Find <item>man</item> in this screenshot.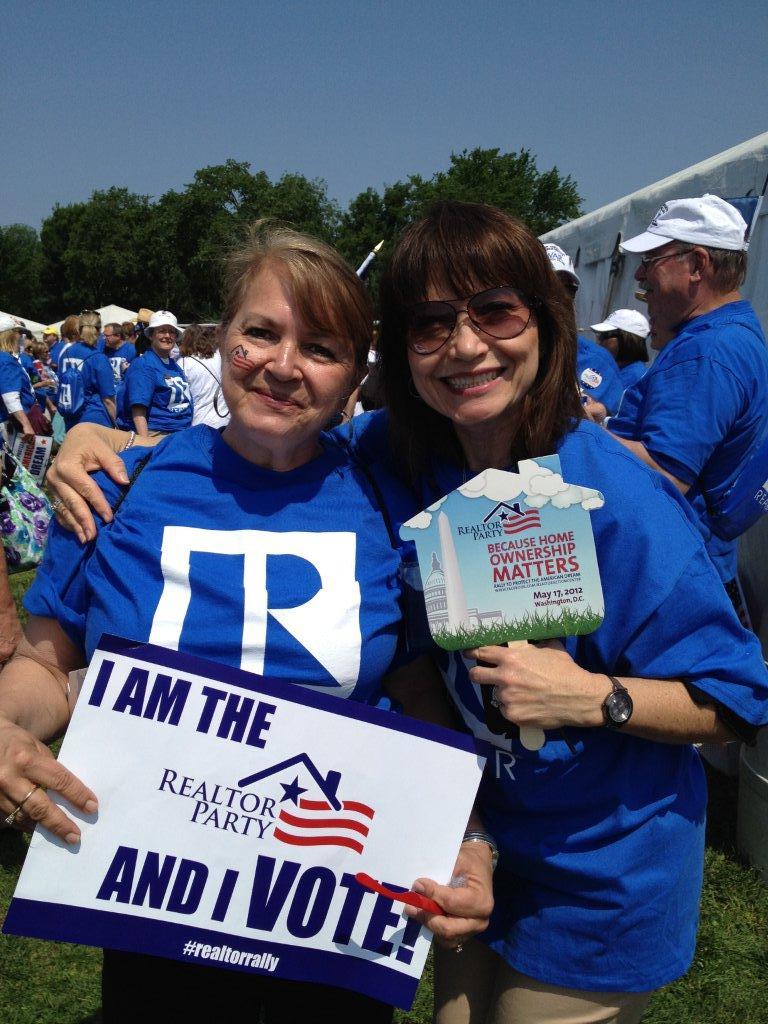
The bounding box for <item>man</item> is left=584, top=195, right=767, bottom=626.
